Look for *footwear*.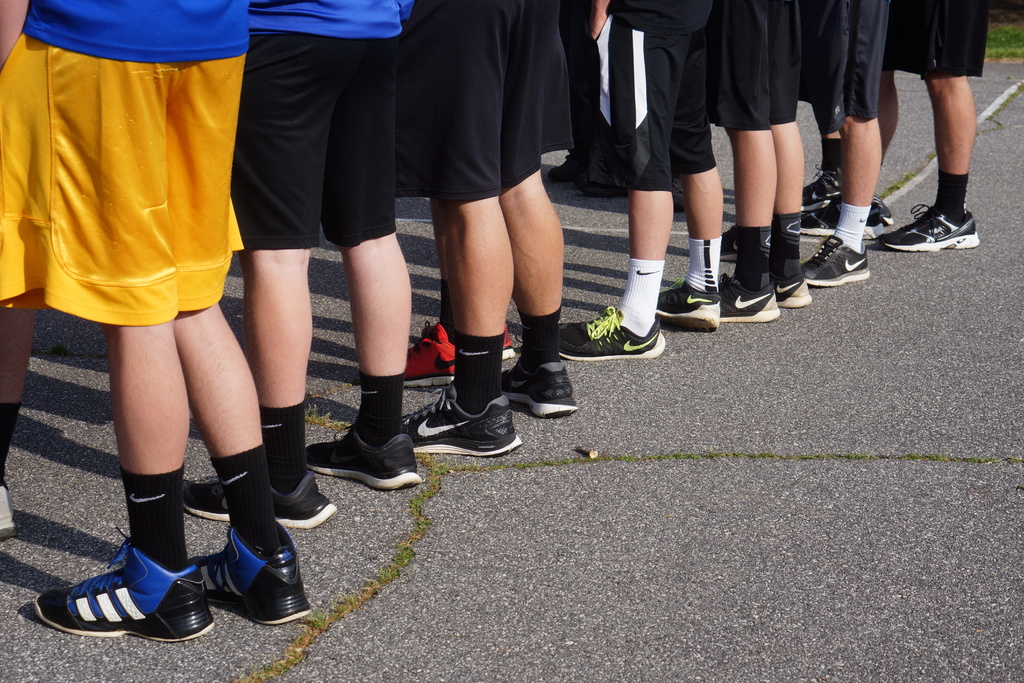
Found: (308, 427, 428, 486).
